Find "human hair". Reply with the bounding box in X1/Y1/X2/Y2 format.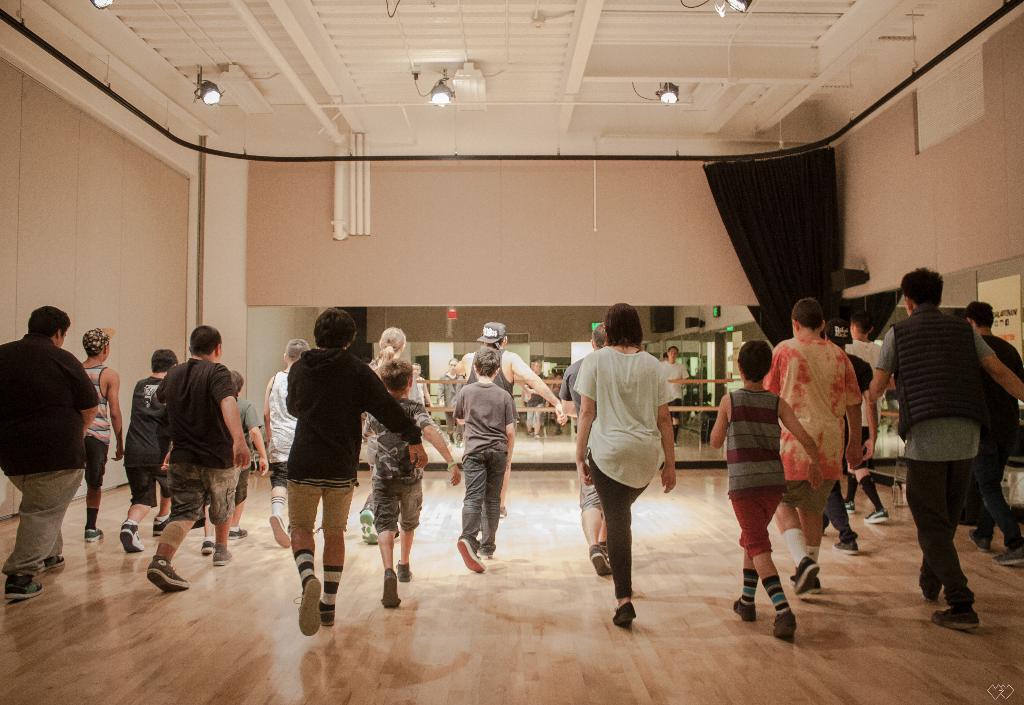
471/343/502/378.
